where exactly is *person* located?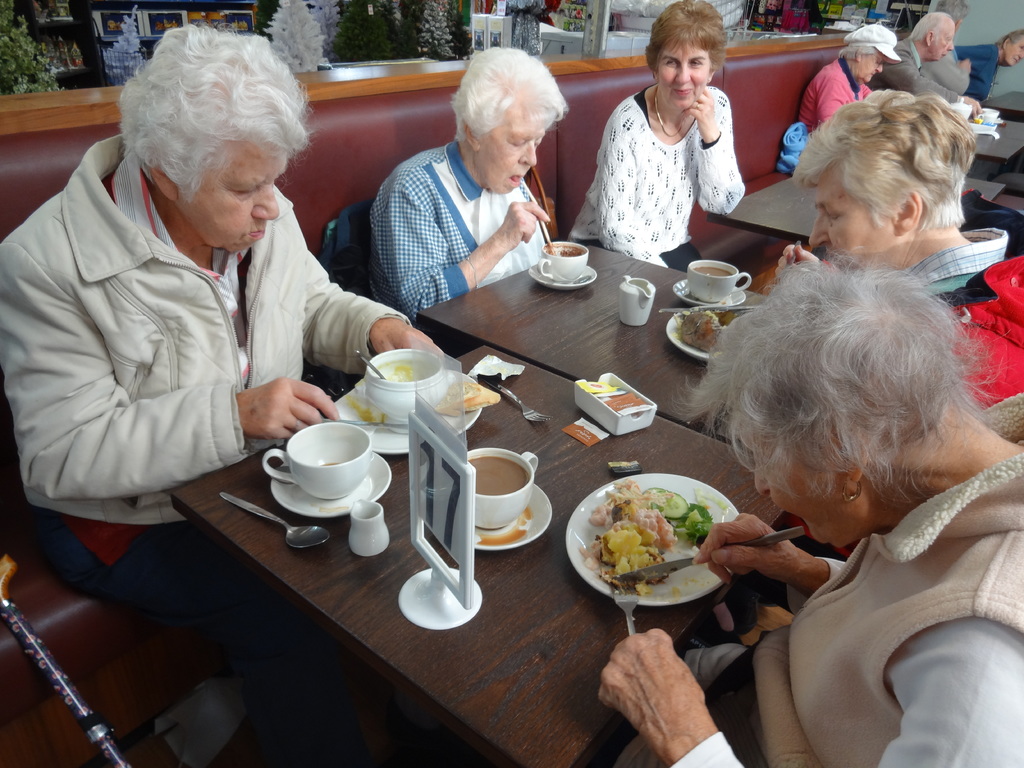
Its bounding box is {"left": 596, "top": 245, "right": 1023, "bottom": 767}.
